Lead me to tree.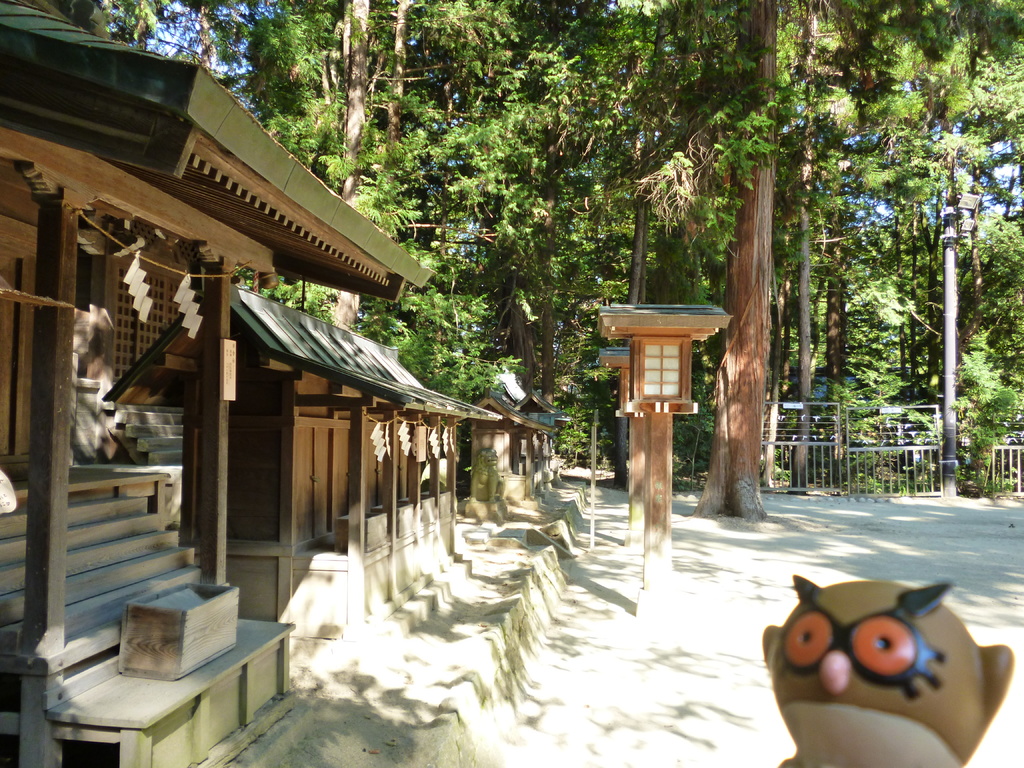
Lead to 516:0:731:410.
